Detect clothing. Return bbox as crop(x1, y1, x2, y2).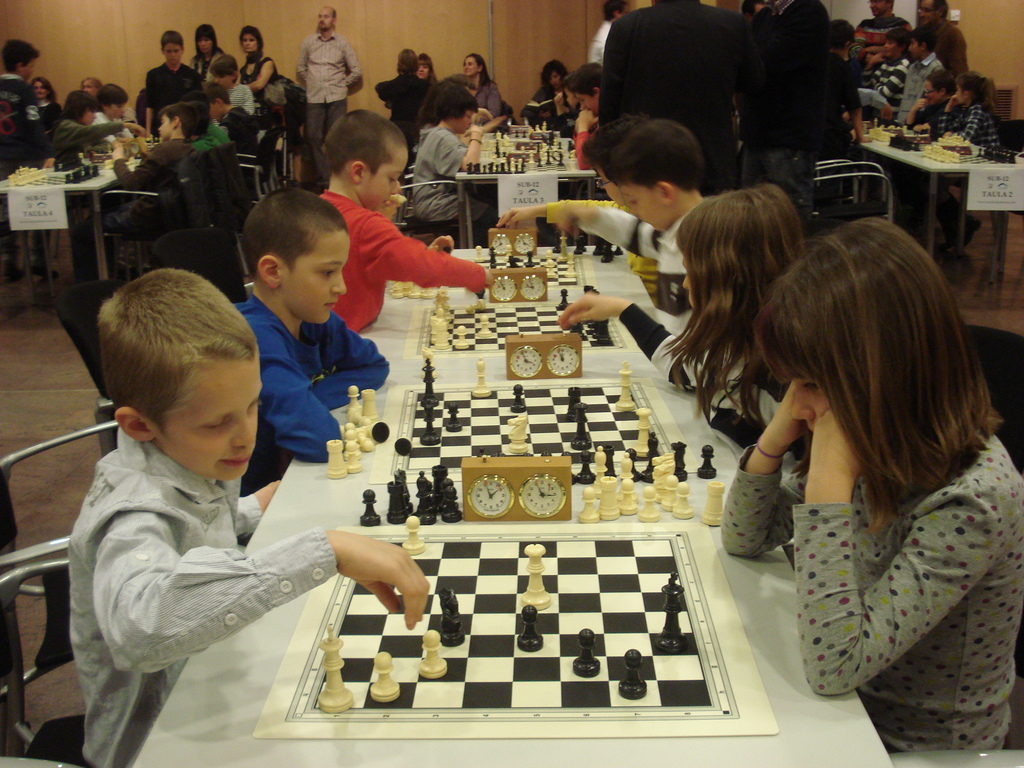
crop(241, 56, 280, 173).
